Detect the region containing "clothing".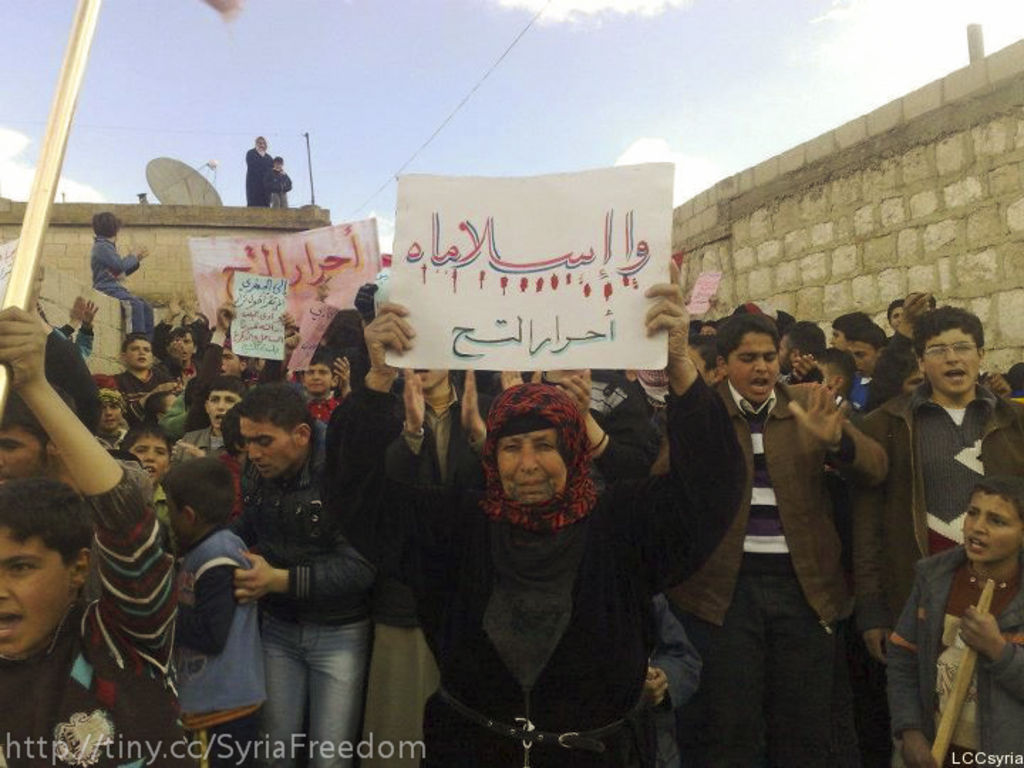
region(852, 366, 1023, 767).
